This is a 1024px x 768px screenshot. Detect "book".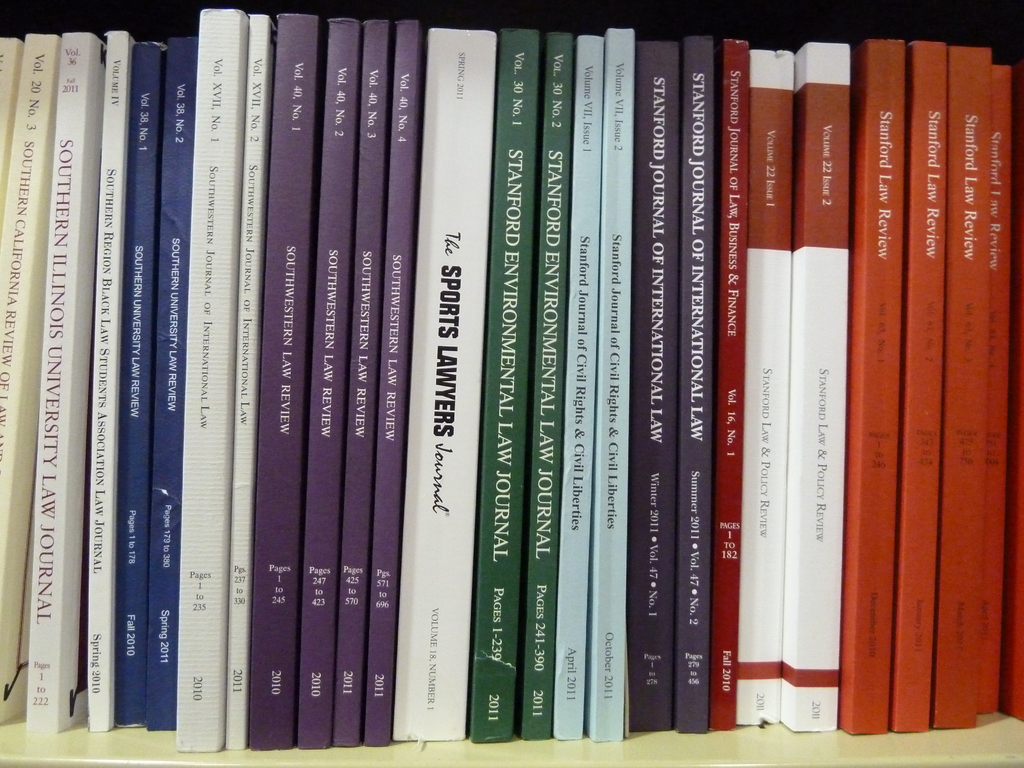
Rect(890, 35, 932, 738).
